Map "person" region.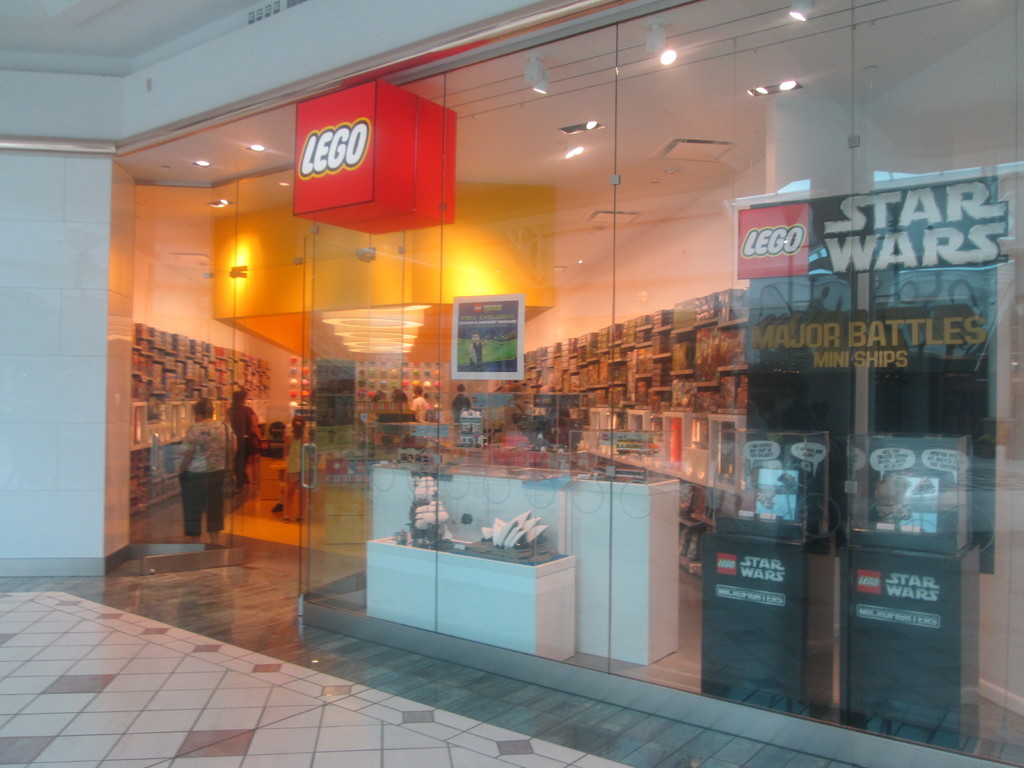
Mapped to [167, 400, 233, 559].
